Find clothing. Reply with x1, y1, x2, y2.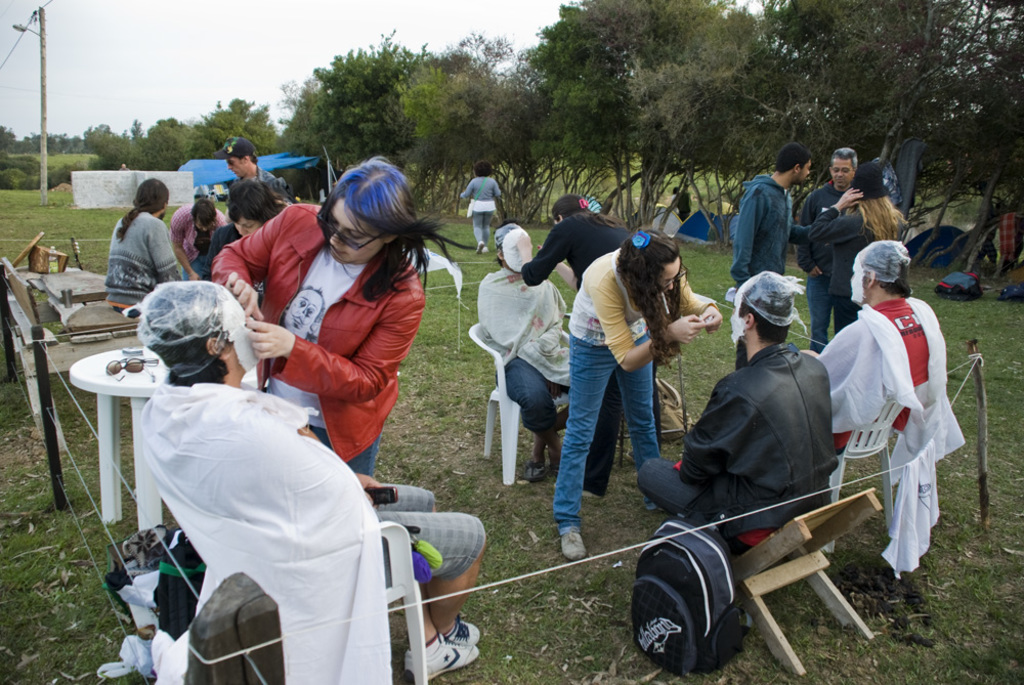
205, 223, 245, 258.
